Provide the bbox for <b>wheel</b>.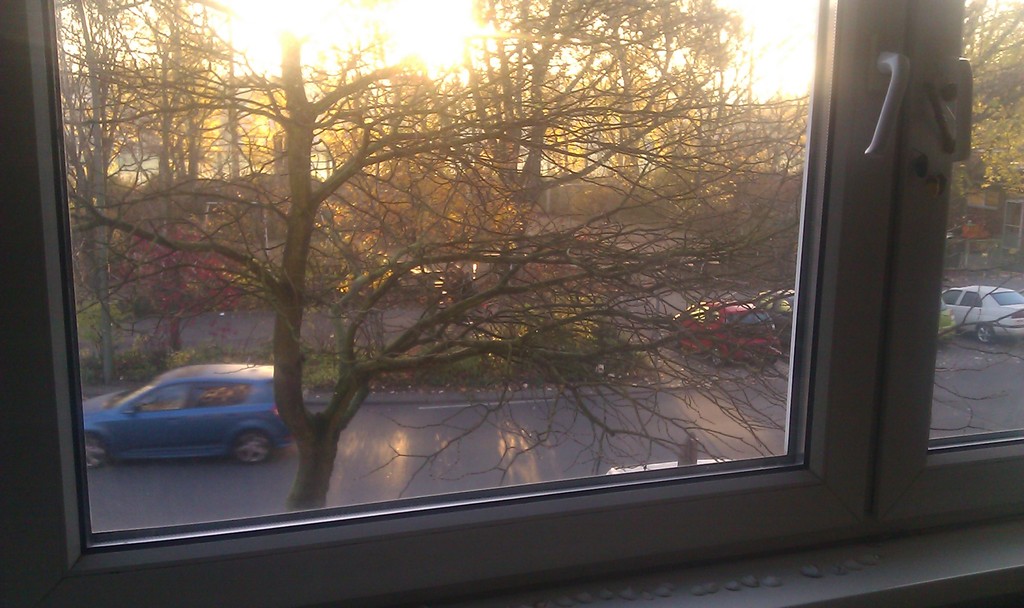
pyautogui.locateOnScreen(975, 324, 995, 343).
